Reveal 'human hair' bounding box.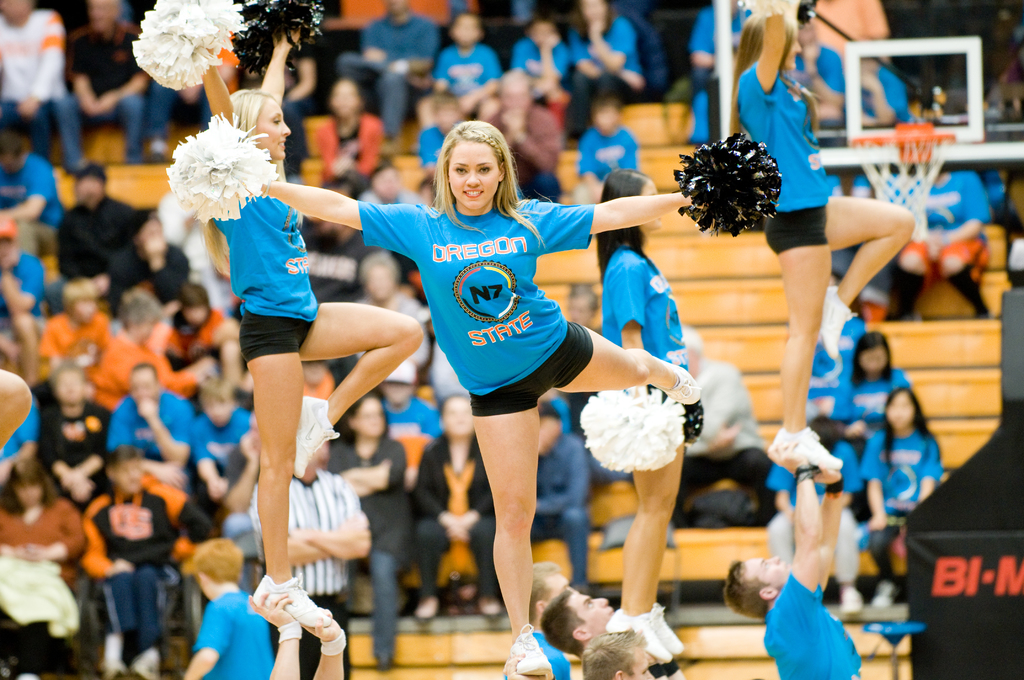
Revealed: box(721, 557, 775, 626).
